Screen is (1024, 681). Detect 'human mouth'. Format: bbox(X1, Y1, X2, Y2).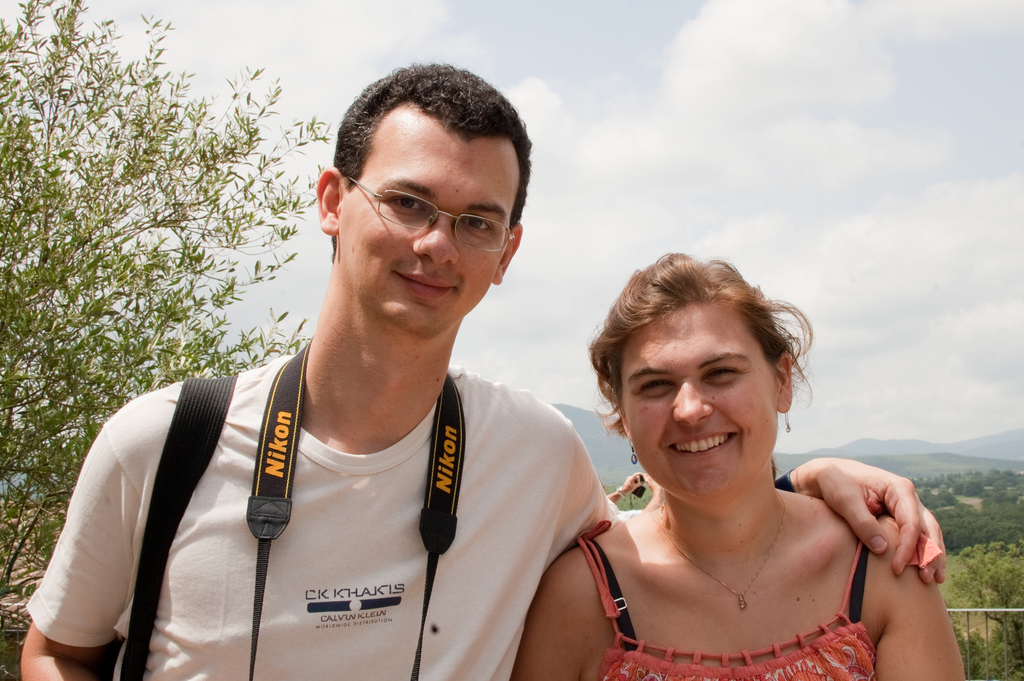
bbox(392, 265, 459, 303).
